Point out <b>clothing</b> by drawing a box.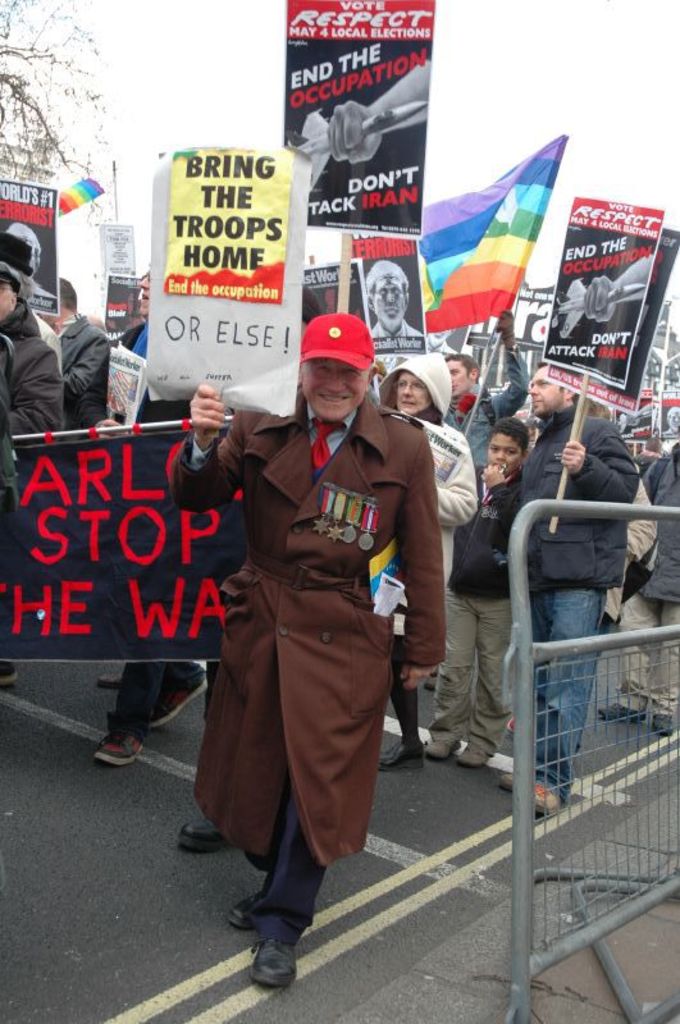
locate(446, 311, 534, 474).
